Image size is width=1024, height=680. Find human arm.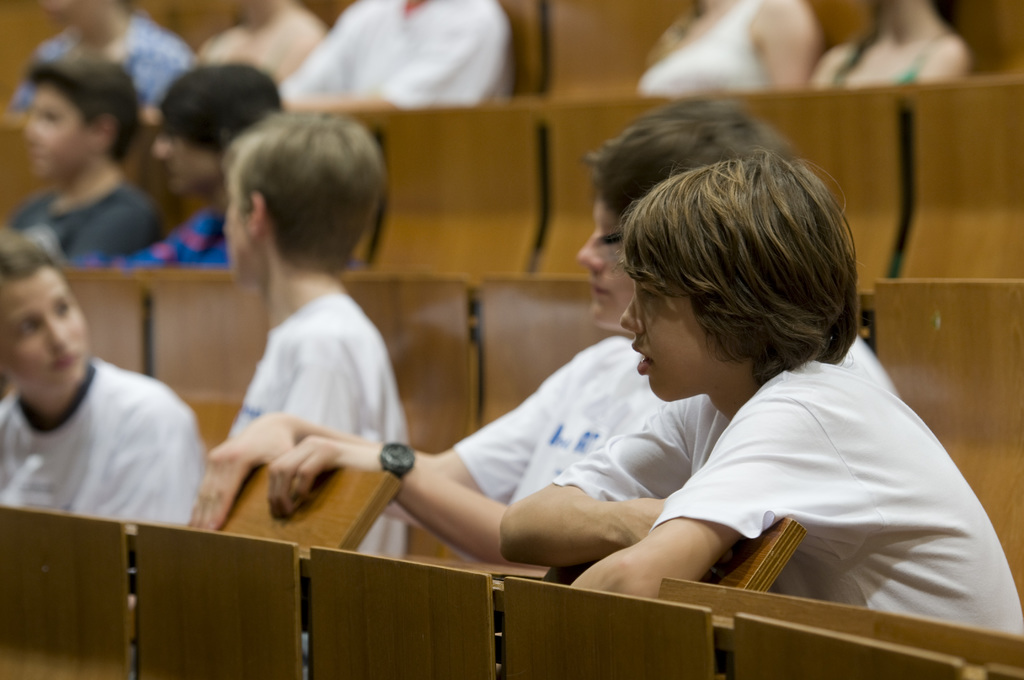
rect(261, 428, 515, 563).
